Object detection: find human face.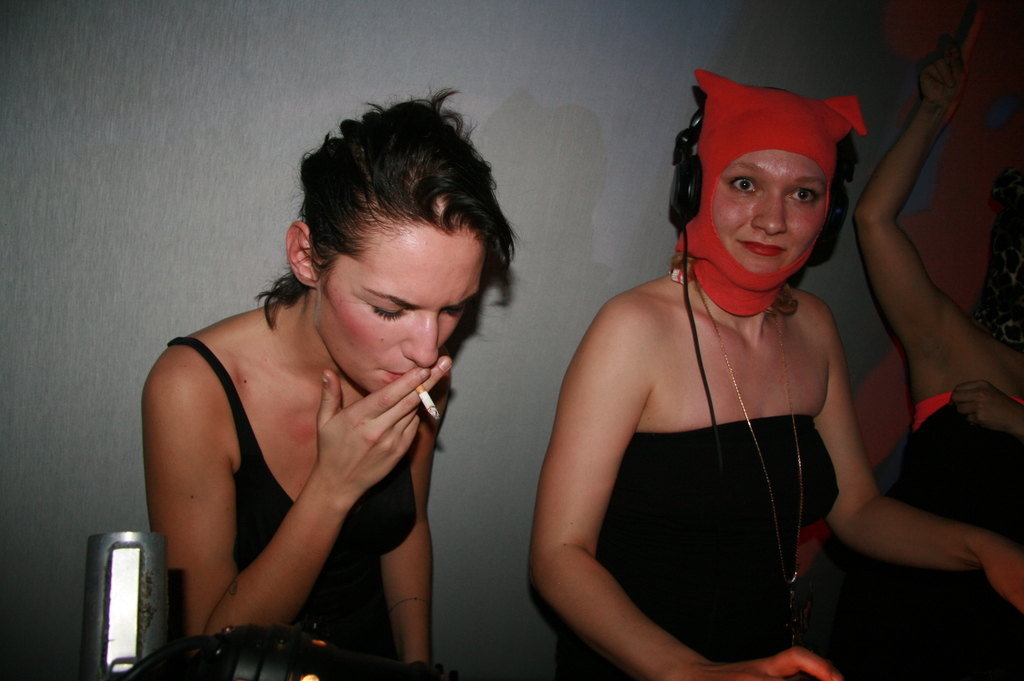
<bbox>320, 224, 485, 394</bbox>.
